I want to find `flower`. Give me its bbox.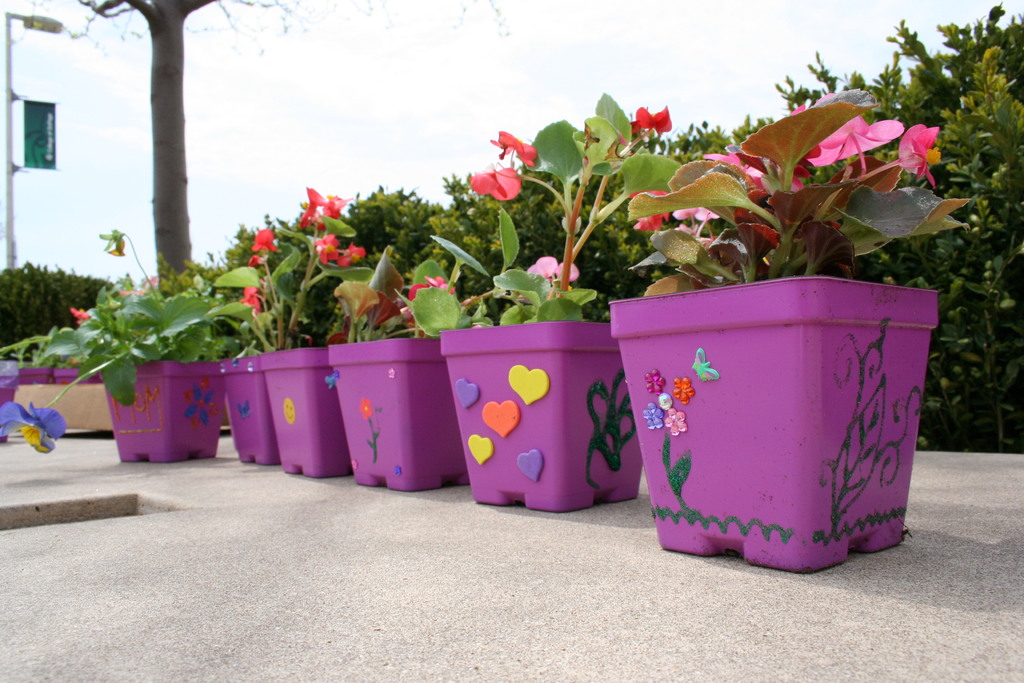
473,169,521,201.
